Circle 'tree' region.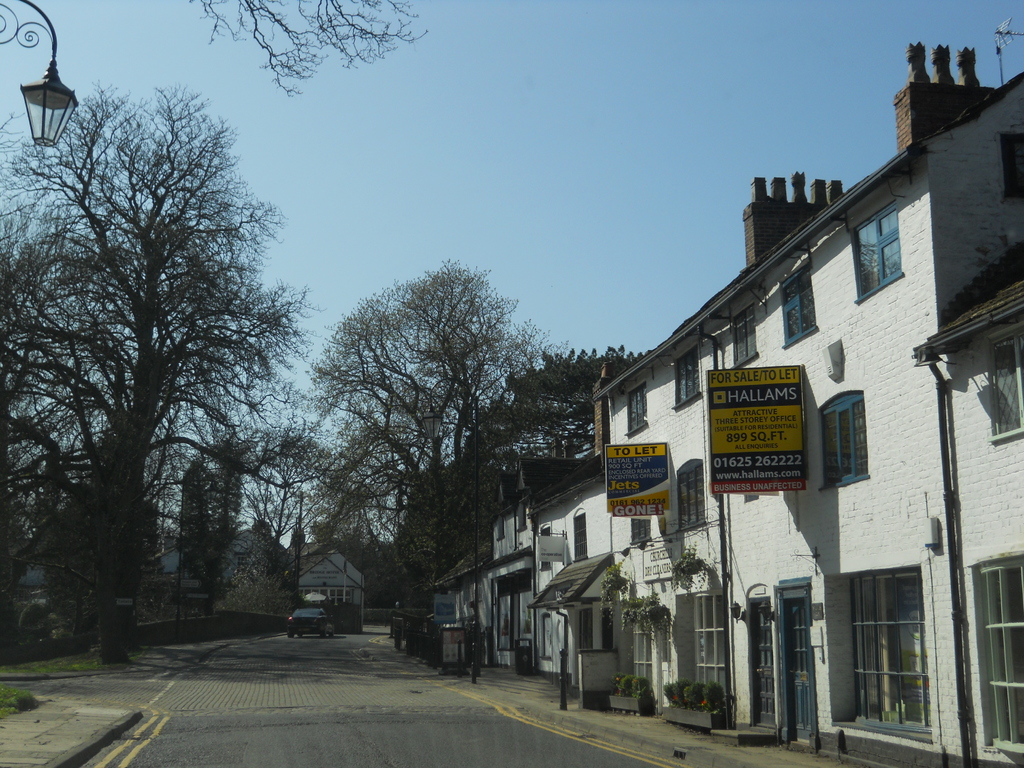
Region: rect(129, 426, 275, 621).
